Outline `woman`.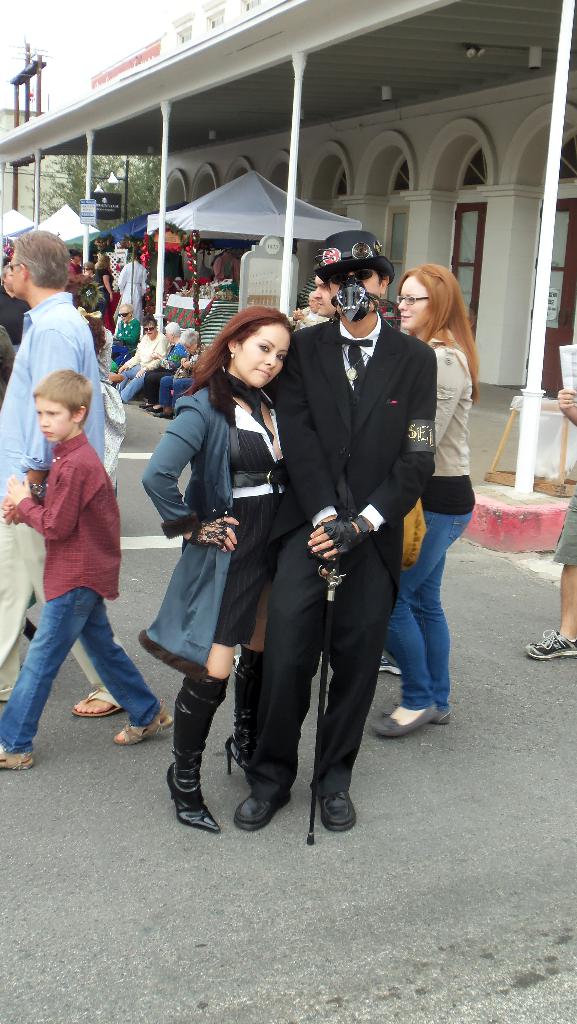
Outline: crop(95, 253, 120, 310).
